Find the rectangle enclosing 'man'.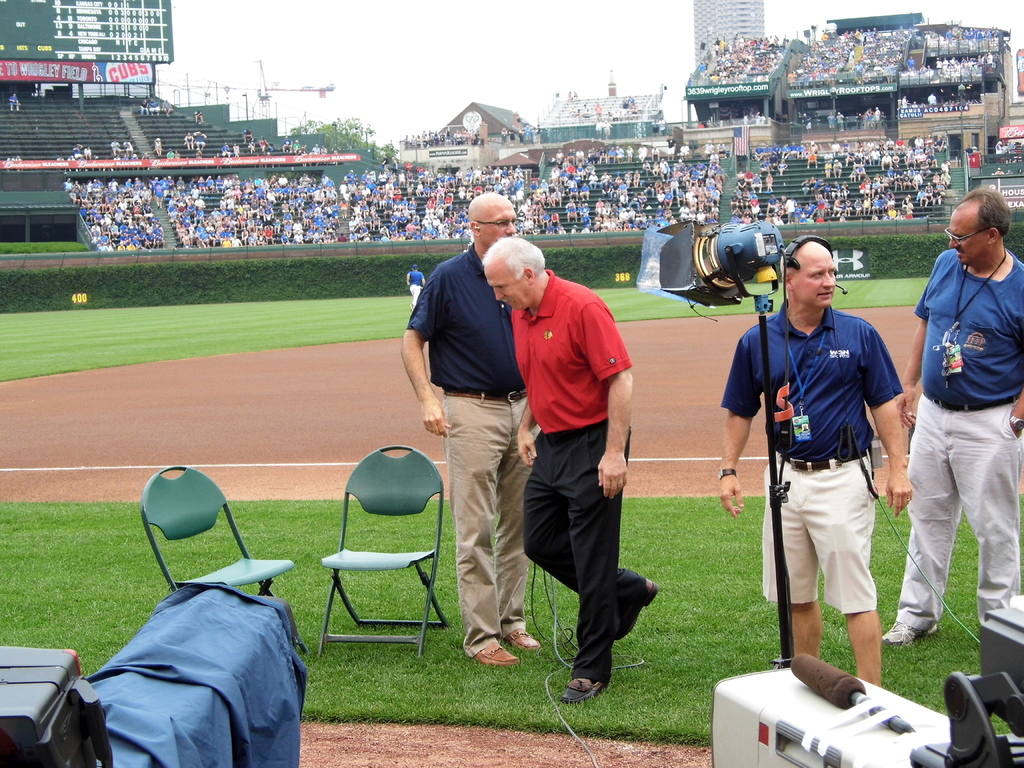
<bbox>139, 98, 150, 115</bbox>.
